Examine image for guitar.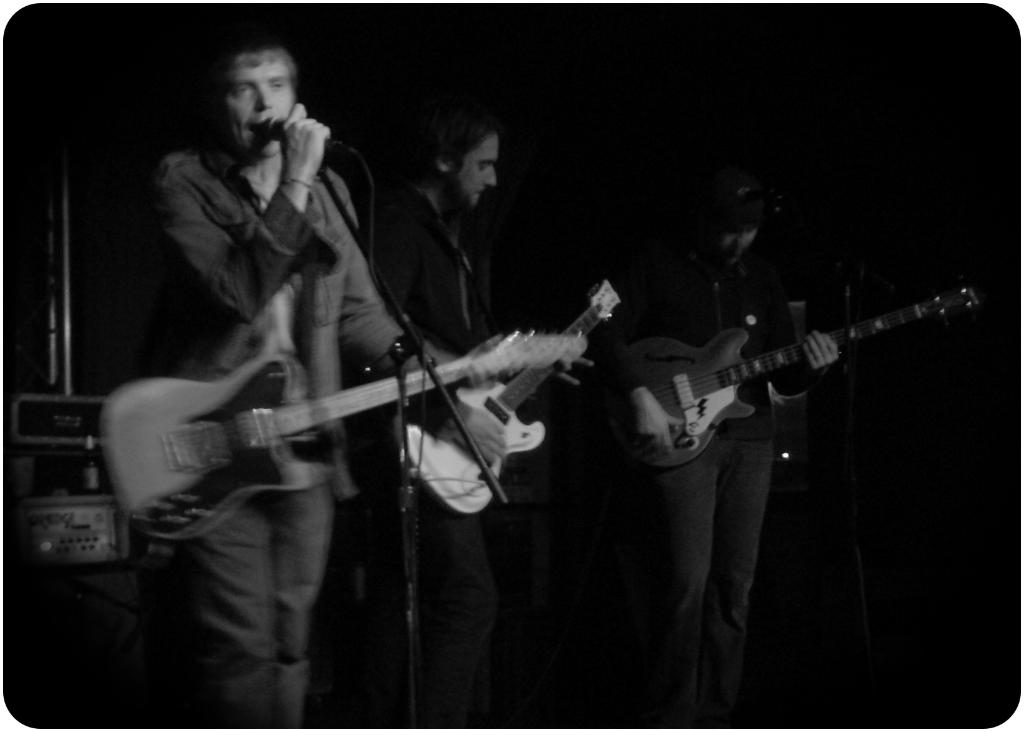
Examination result: 90 320 610 537.
